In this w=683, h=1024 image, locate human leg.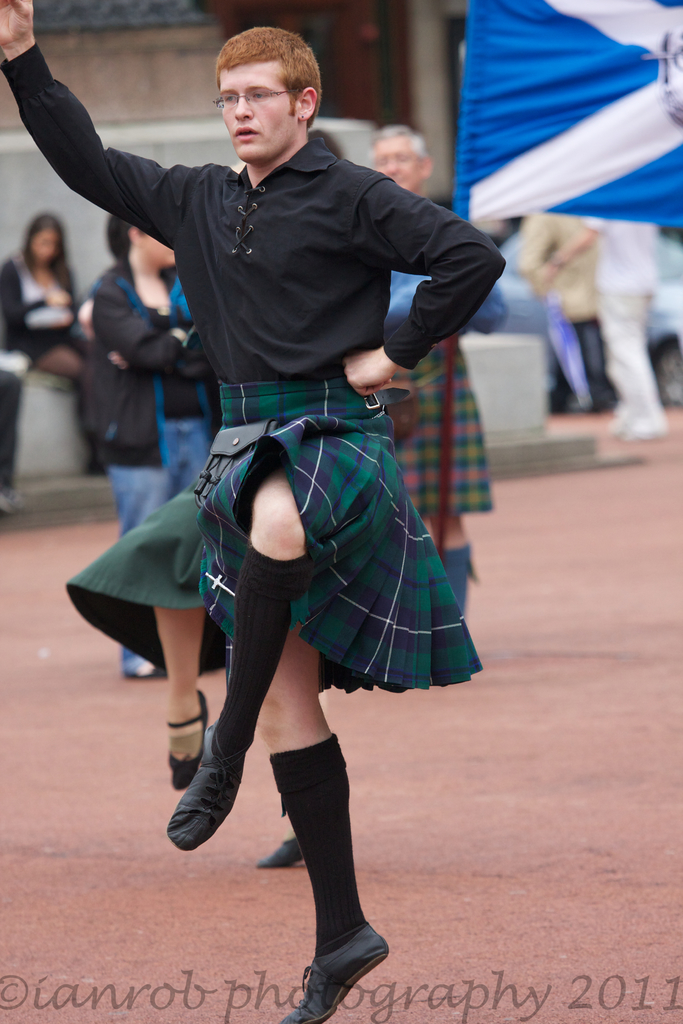
Bounding box: box(143, 603, 202, 788).
